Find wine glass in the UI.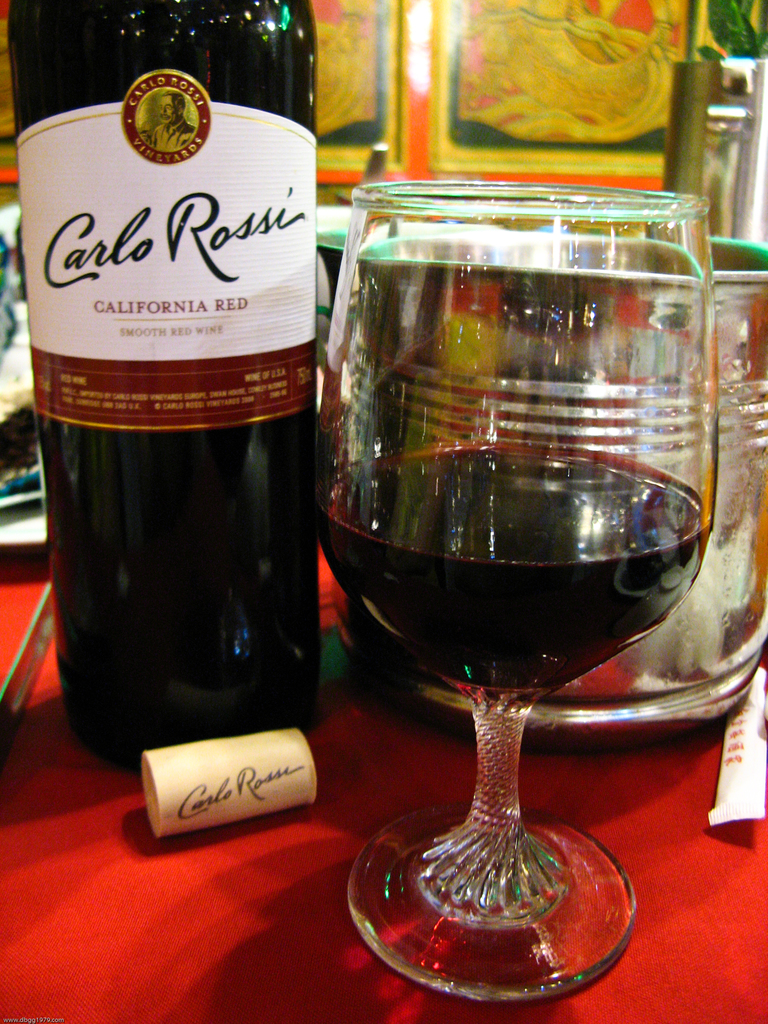
UI element at <box>314,180,711,1000</box>.
